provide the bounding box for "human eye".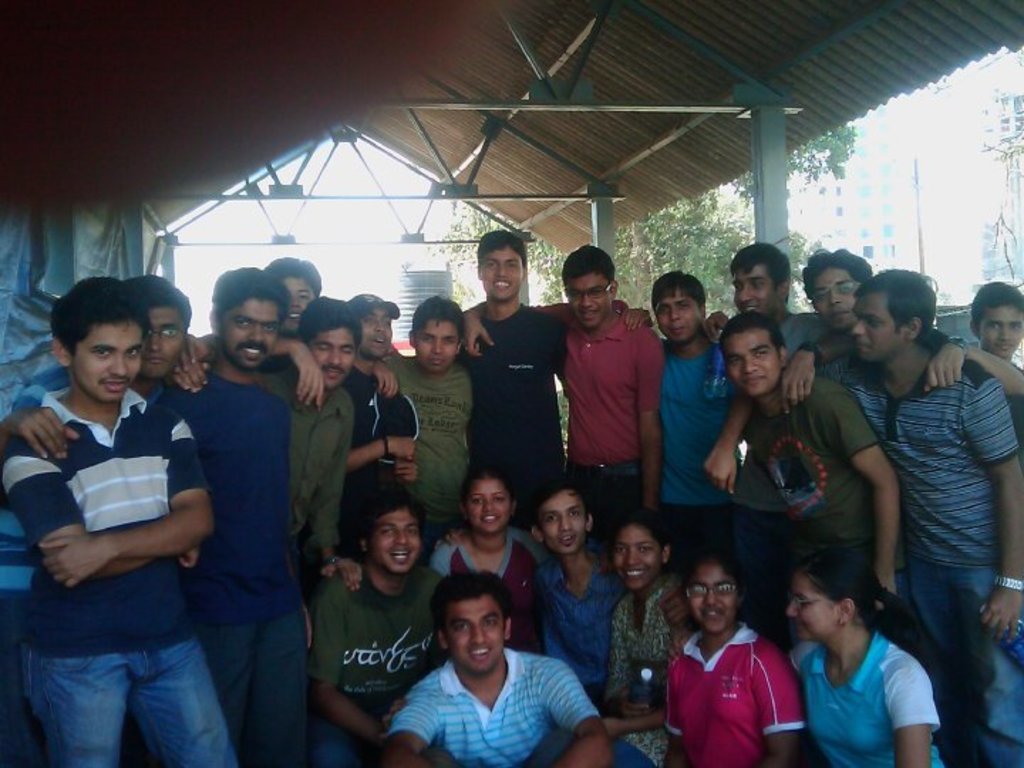
x1=751, y1=348, x2=771, y2=360.
